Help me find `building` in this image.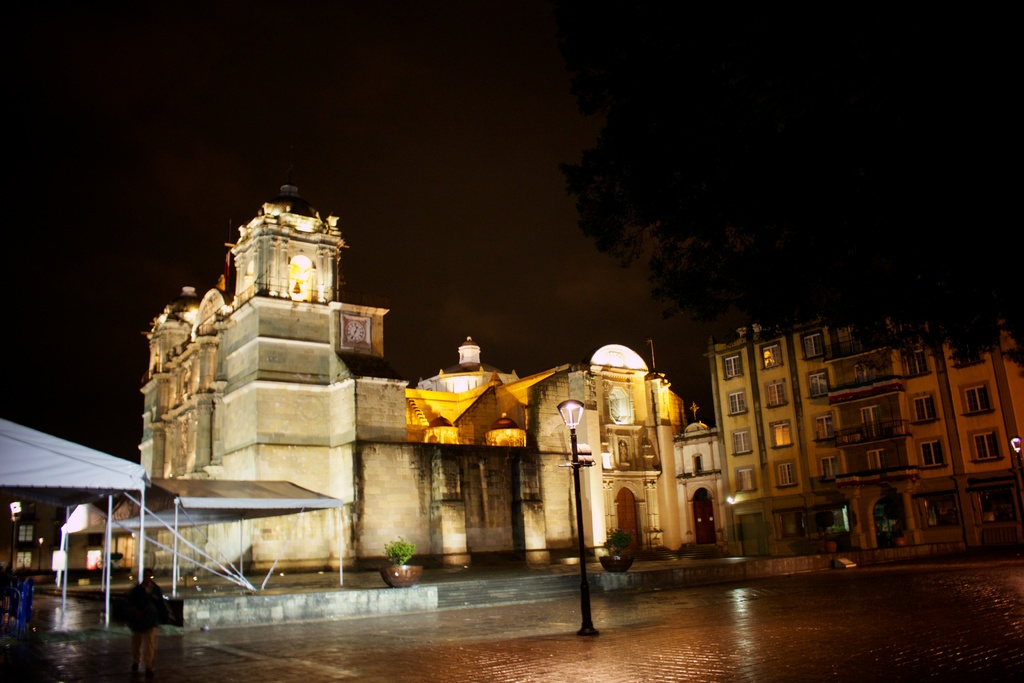
Found it: left=0, top=168, right=1023, bottom=634.
